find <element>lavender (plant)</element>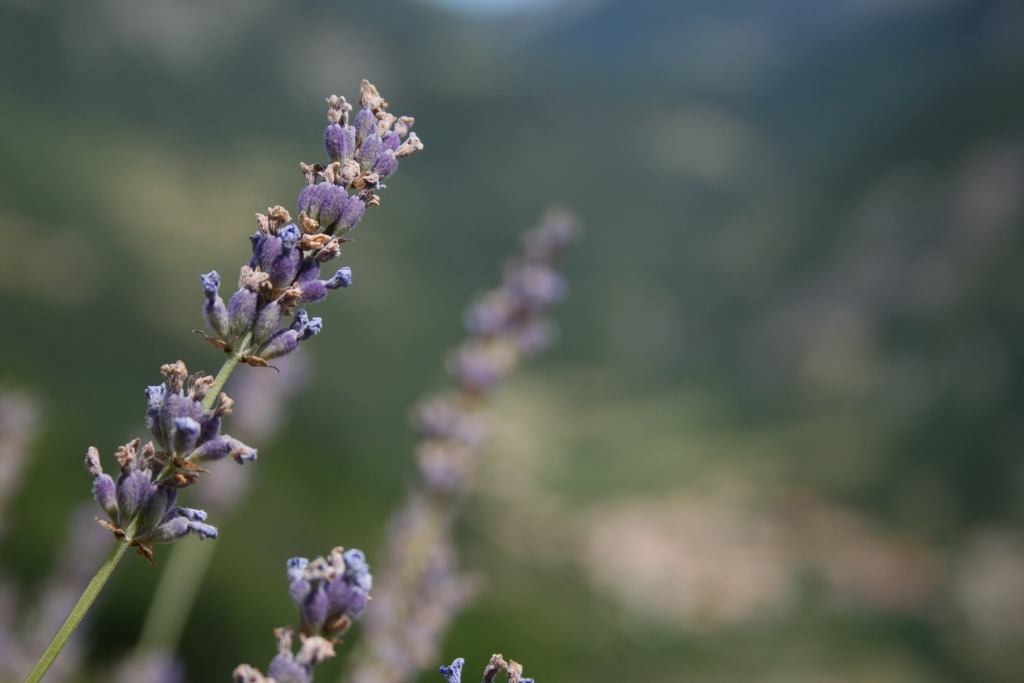
<bbox>454, 651, 532, 682</bbox>
